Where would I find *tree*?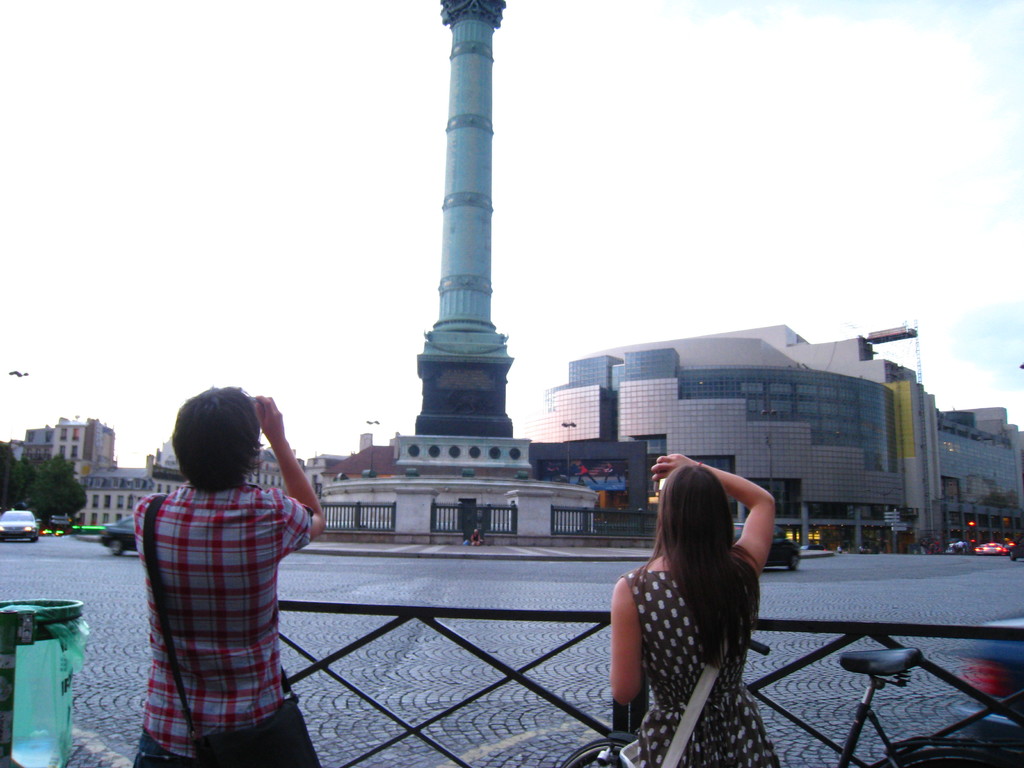
At (x1=4, y1=446, x2=76, y2=533).
